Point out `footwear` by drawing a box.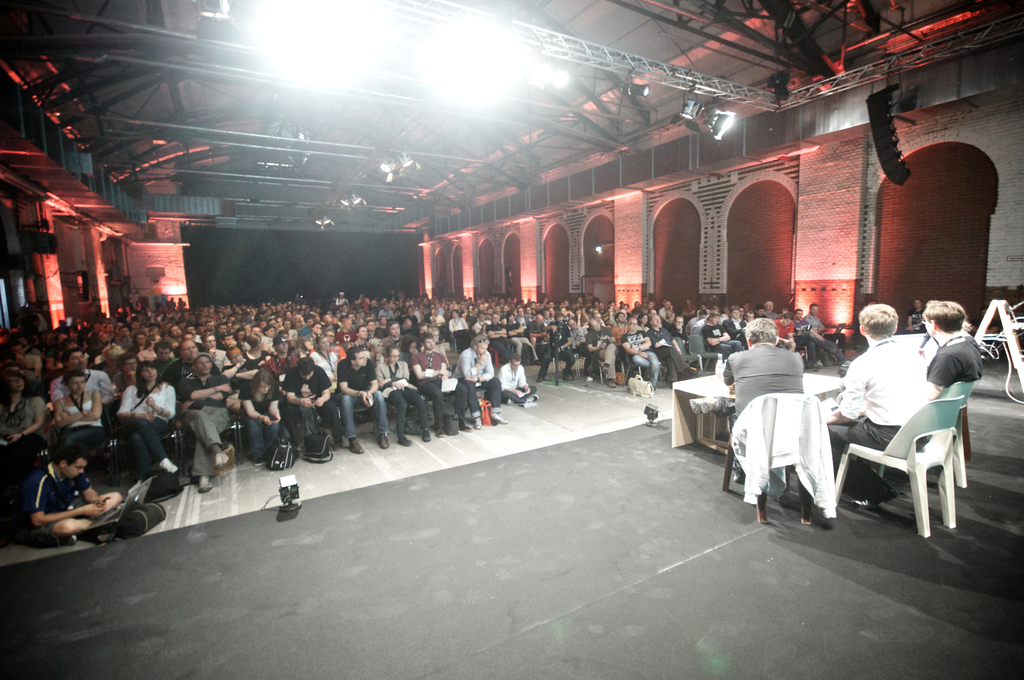
252/453/266/469.
